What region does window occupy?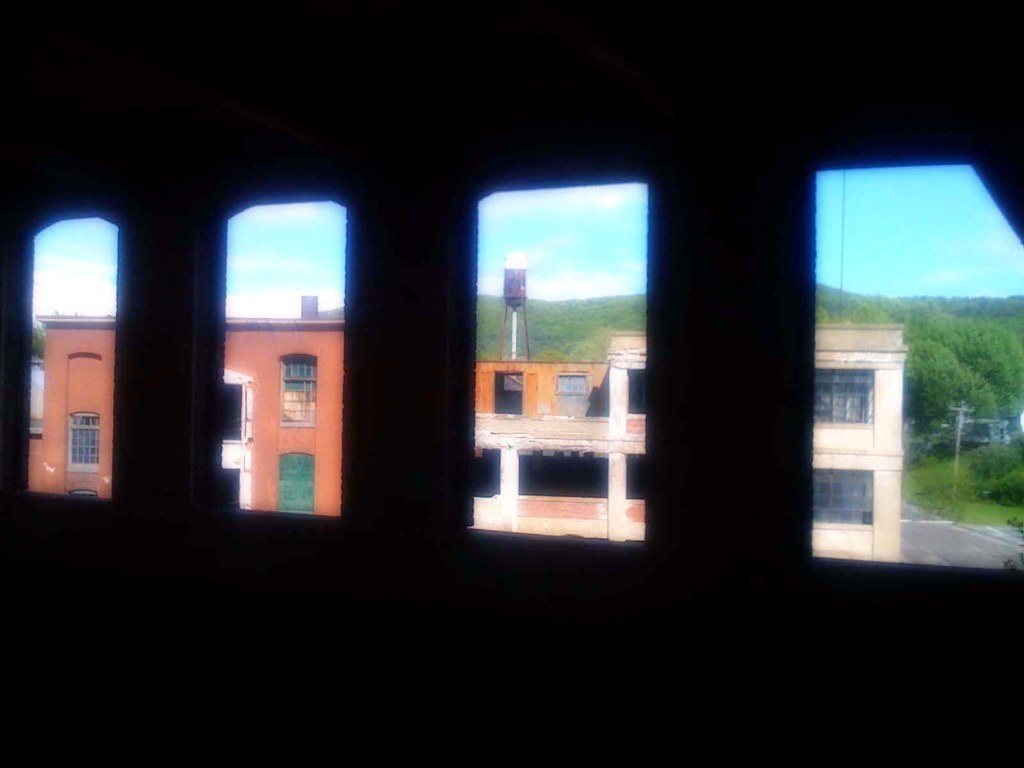
x1=31, y1=229, x2=117, y2=507.
